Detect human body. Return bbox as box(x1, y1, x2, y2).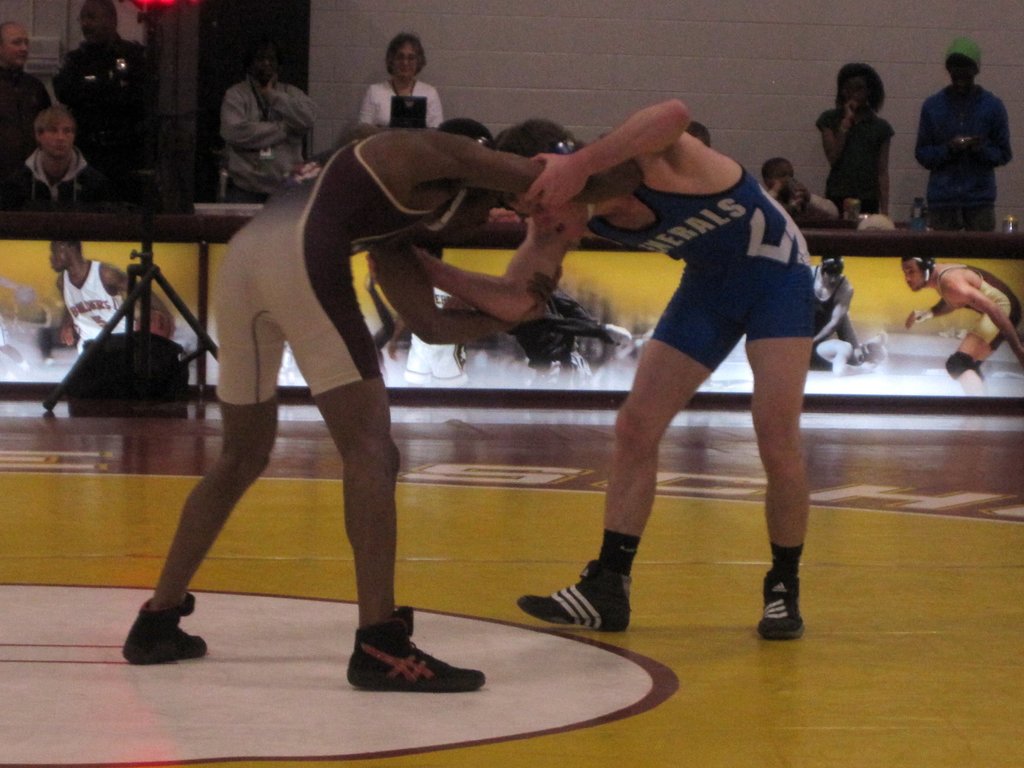
box(65, 43, 148, 186).
